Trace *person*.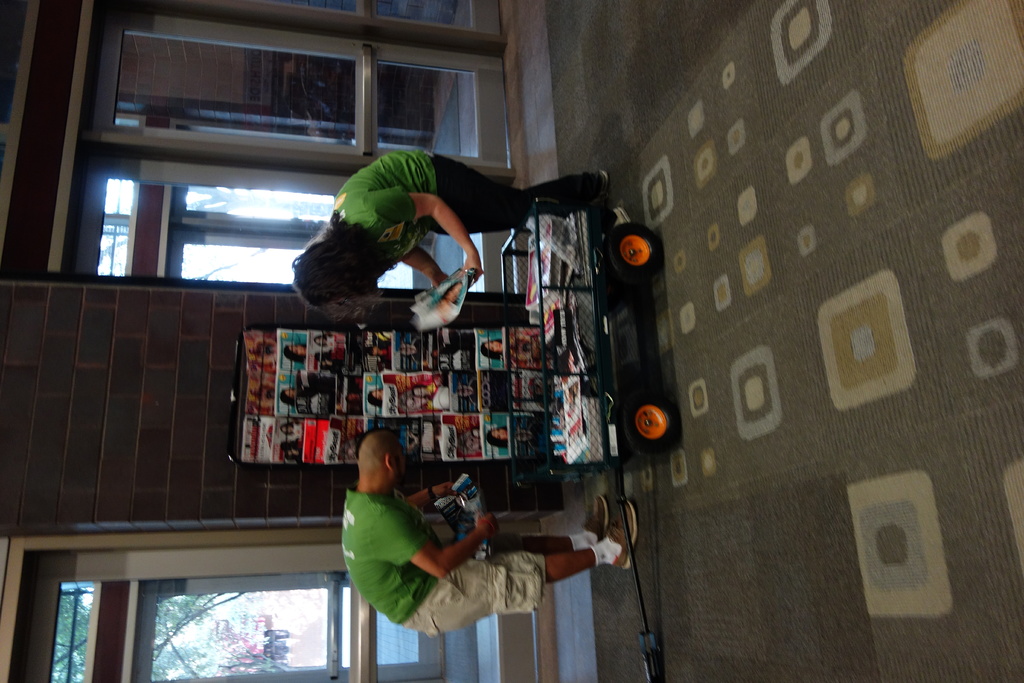
Traced to bbox(399, 391, 429, 412).
